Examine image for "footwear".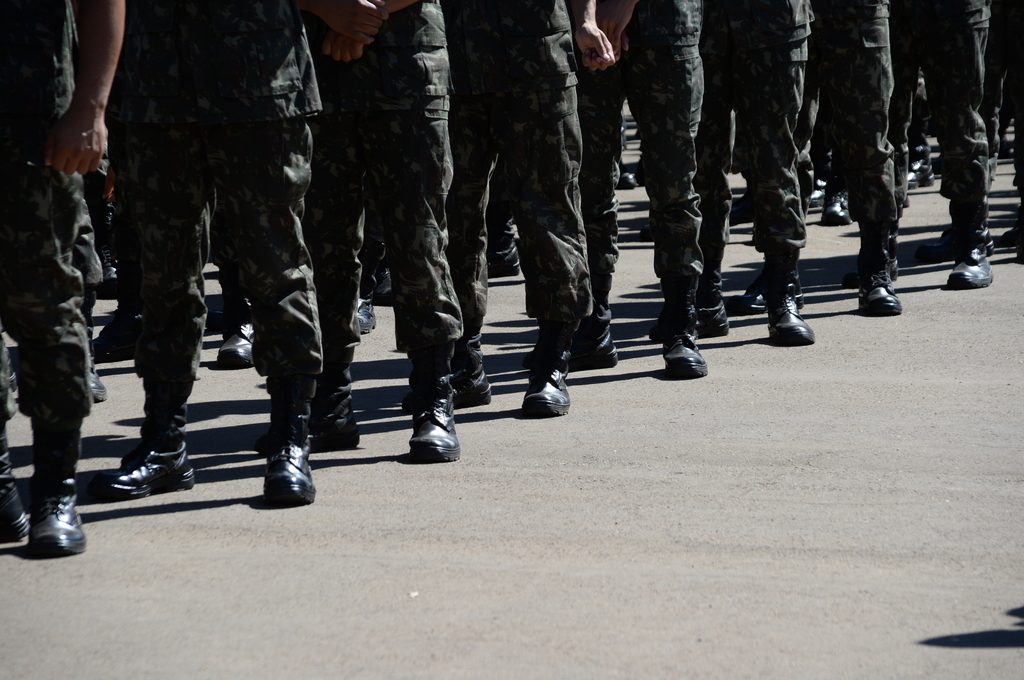
Examination result: locate(692, 271, 726, 333).
